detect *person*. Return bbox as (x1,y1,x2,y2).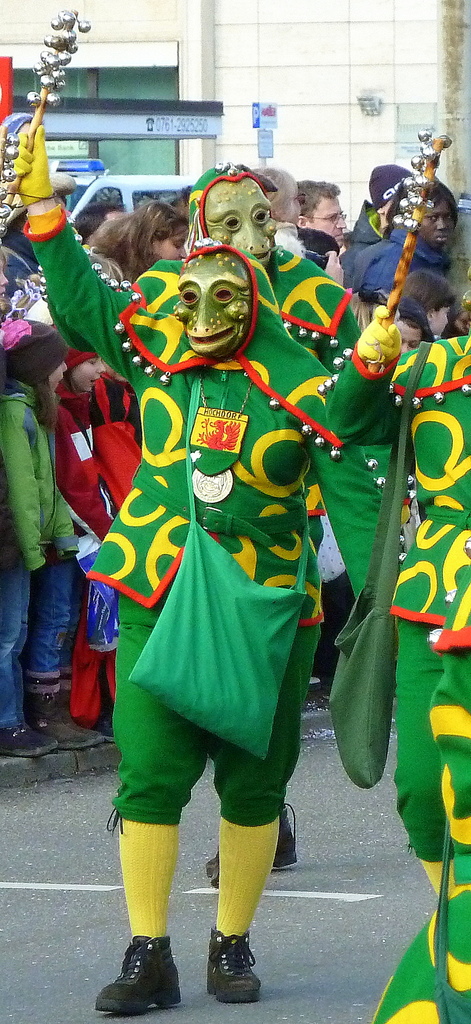
(98,198,196,289).
